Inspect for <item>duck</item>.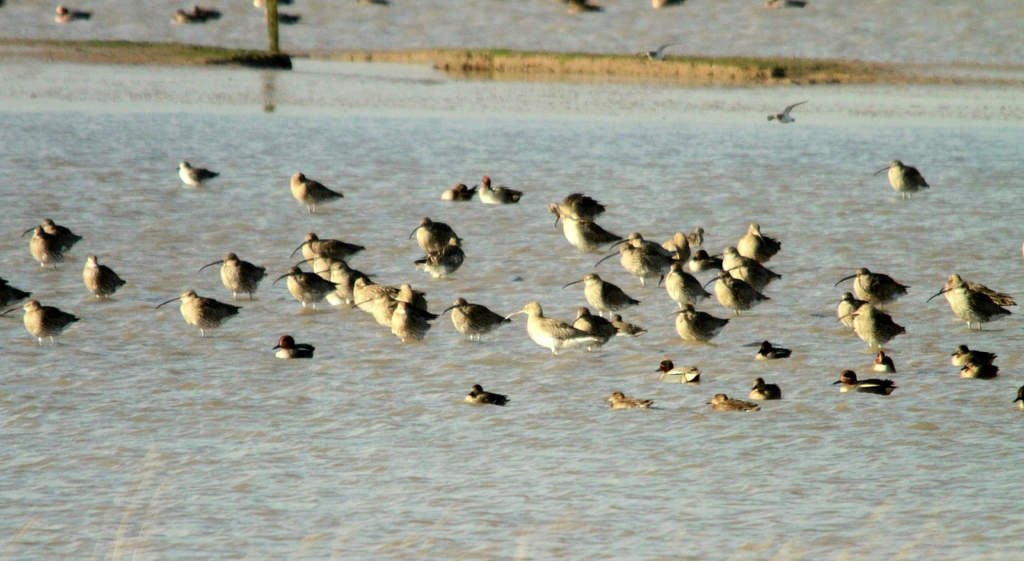
Inspection: detection(173, 280, 239, 338).
